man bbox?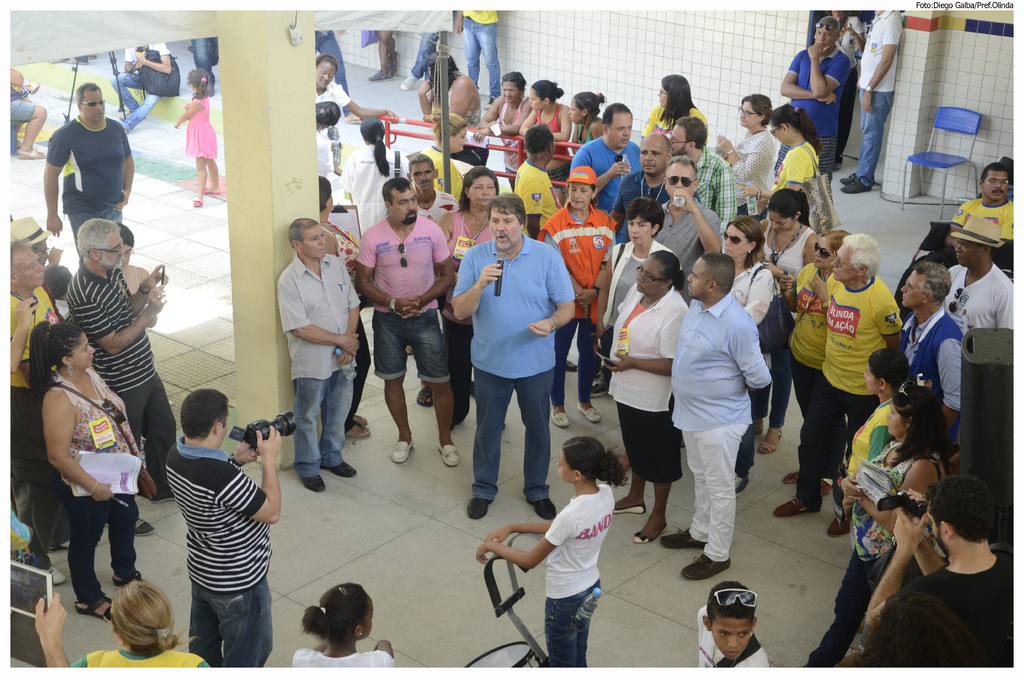
locate(453, 192, 578, 526)
